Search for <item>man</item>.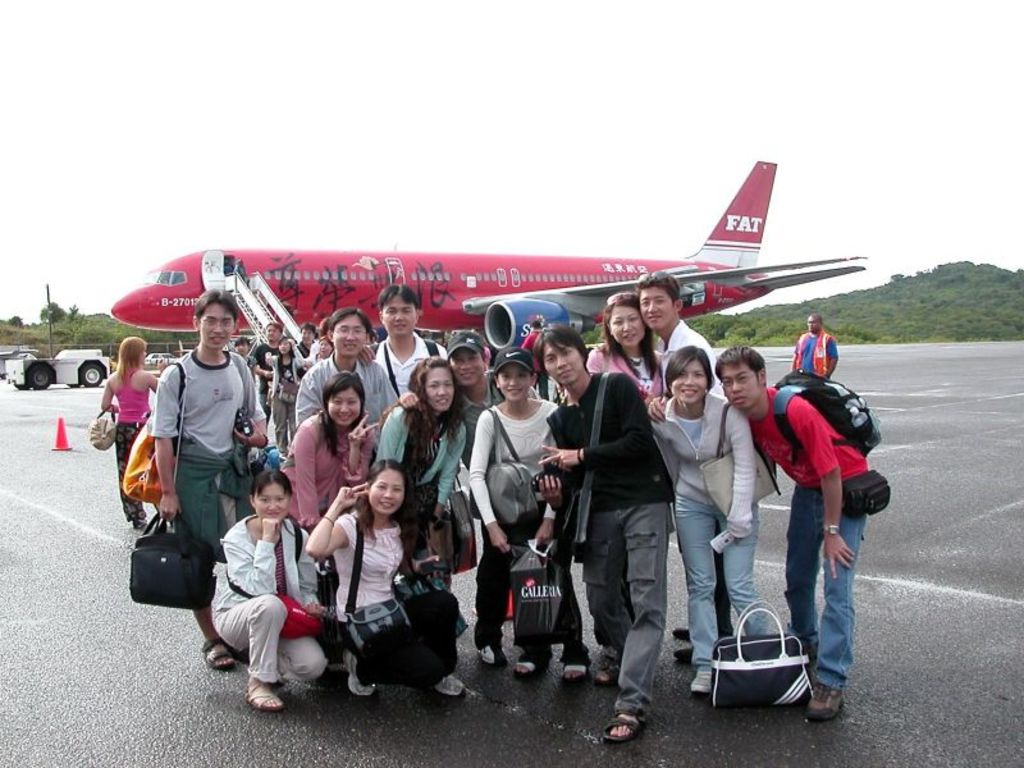
Found at bbox=[790, 312, 836, 378].
